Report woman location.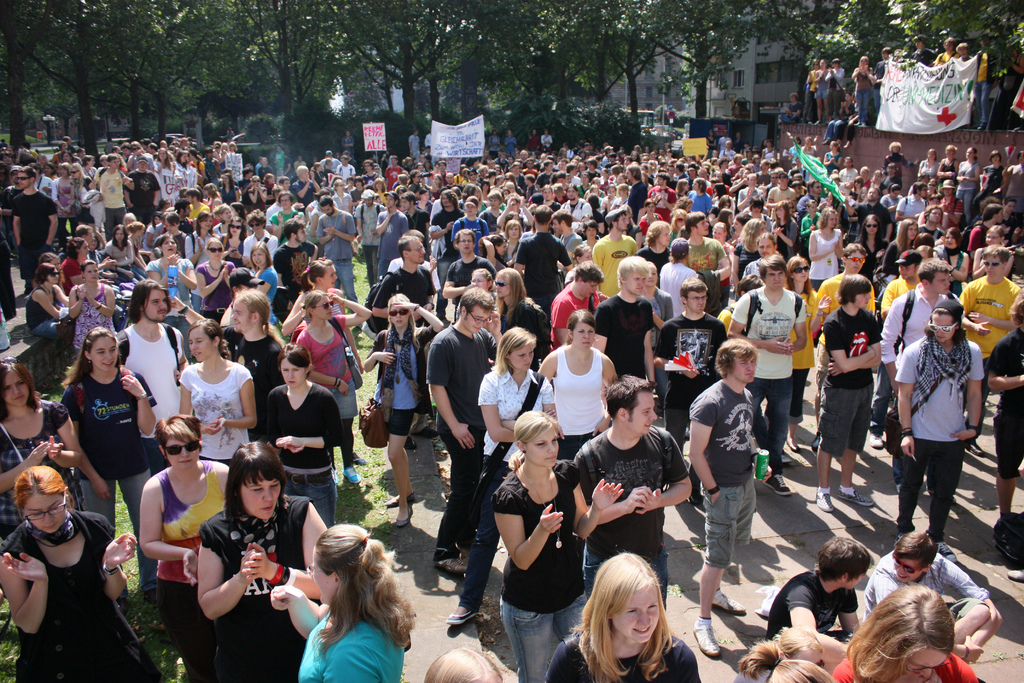
Report: locate(444, 327, 555, 632).
